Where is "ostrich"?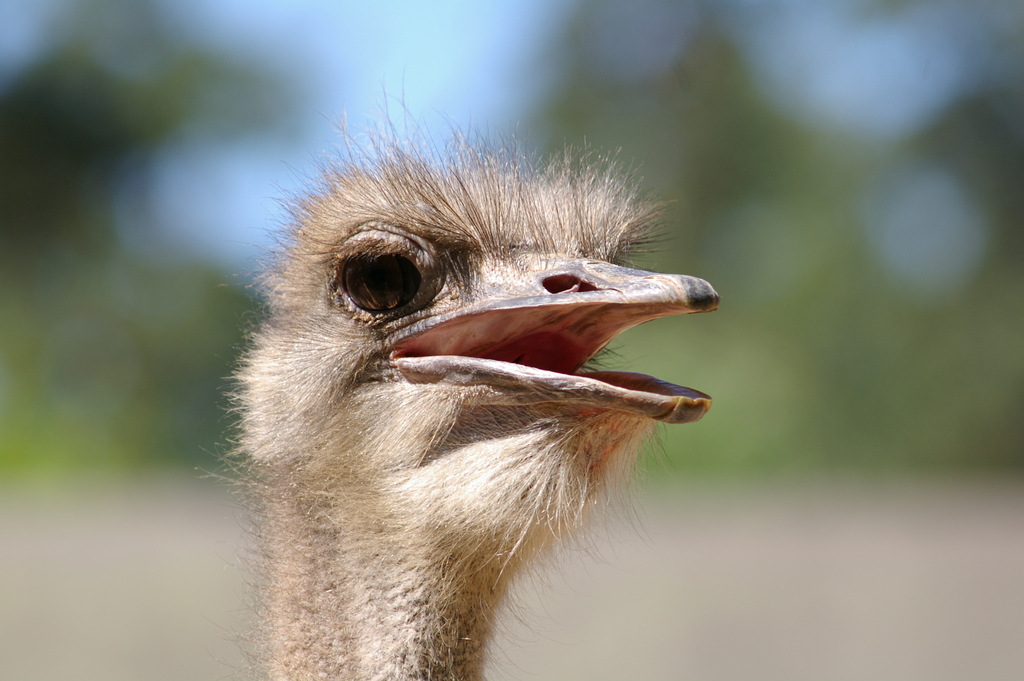
<box>241,124,723,676</box>.
